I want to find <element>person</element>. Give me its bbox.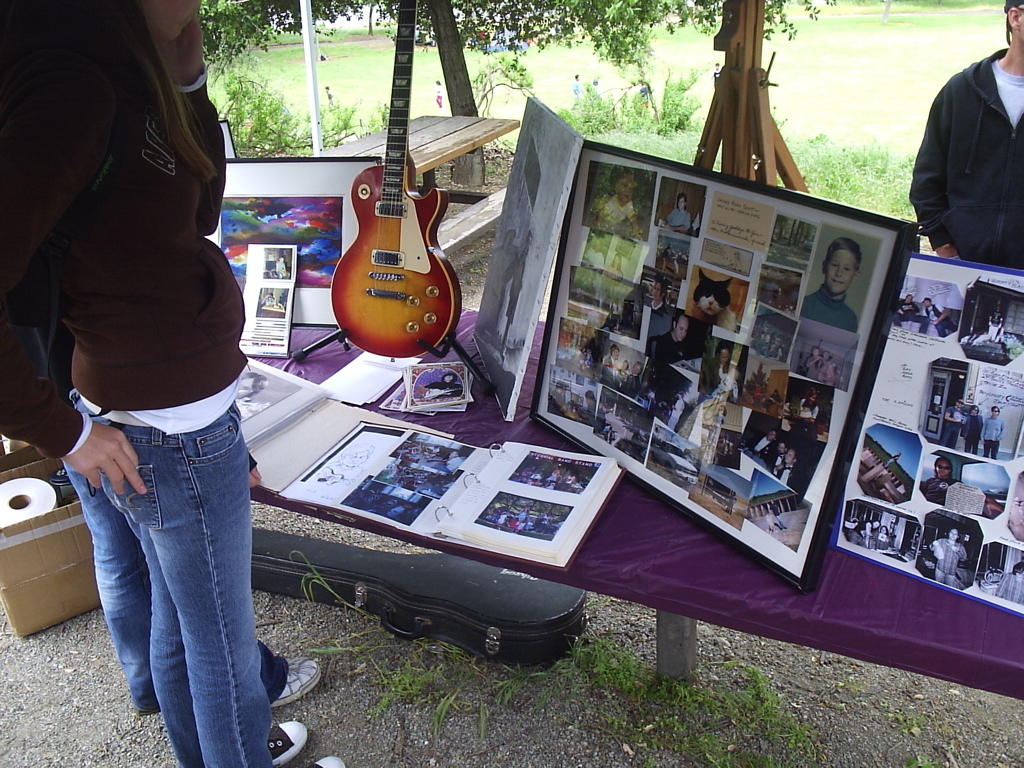
left=565, top=468, right=583, bottom=490.
